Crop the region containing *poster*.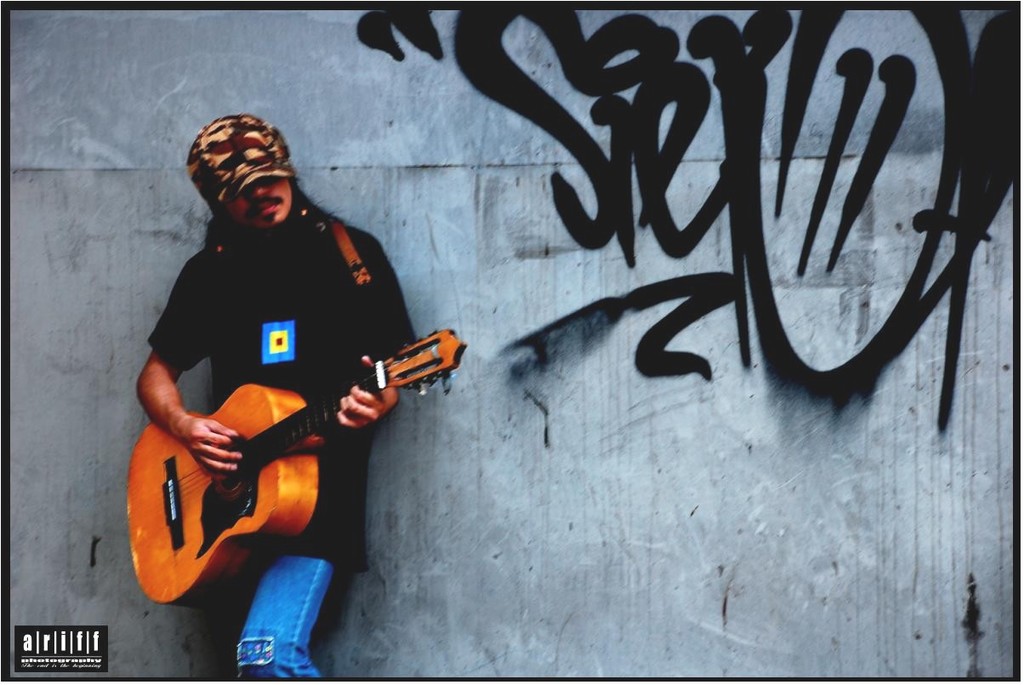
Crop region: 0,0,1023,684.
